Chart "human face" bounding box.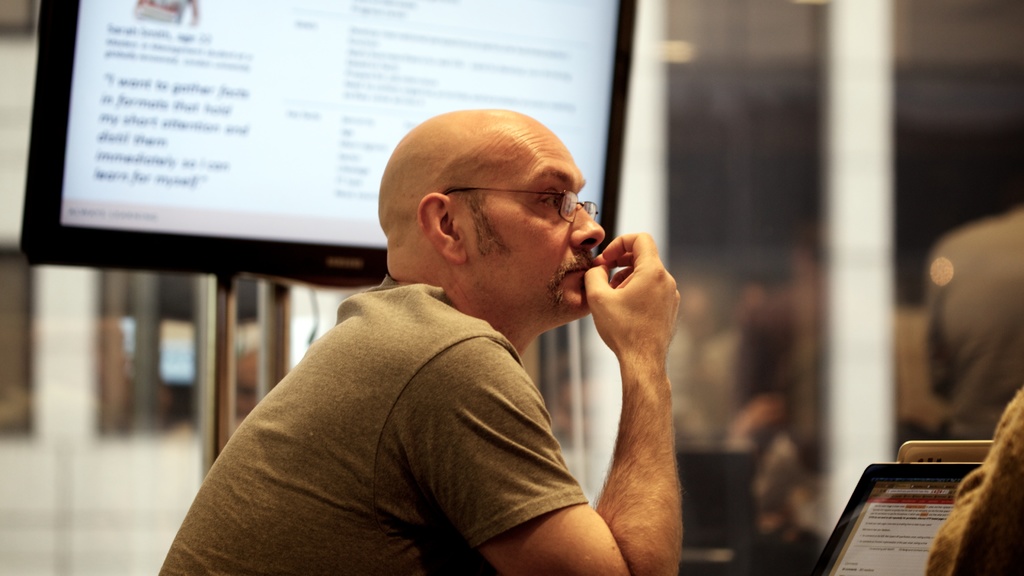
Charted: <box>455,116,607,324</box>.
